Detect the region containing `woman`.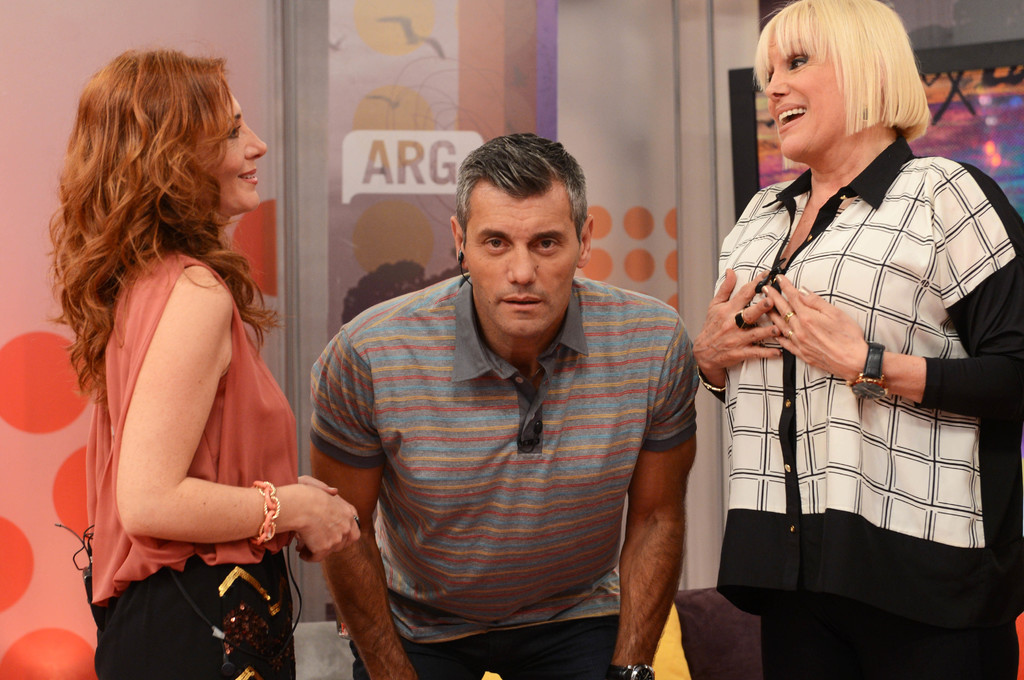
(48, 37, 367, 674).
